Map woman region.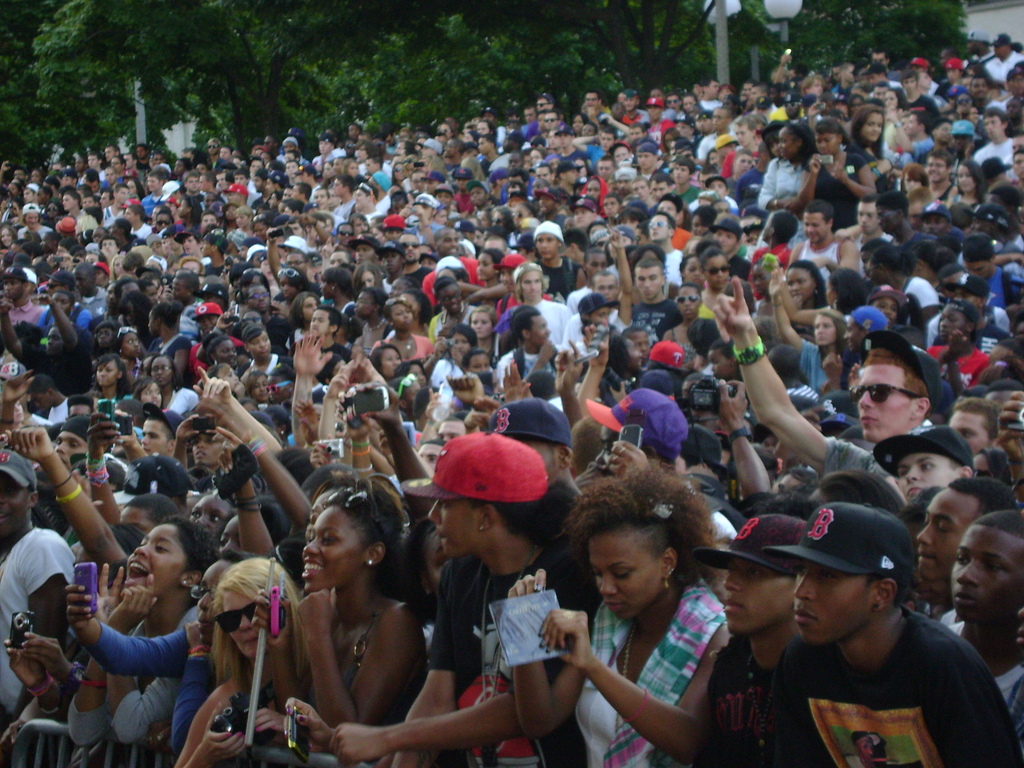
Mapped to 172 559 305 767.
